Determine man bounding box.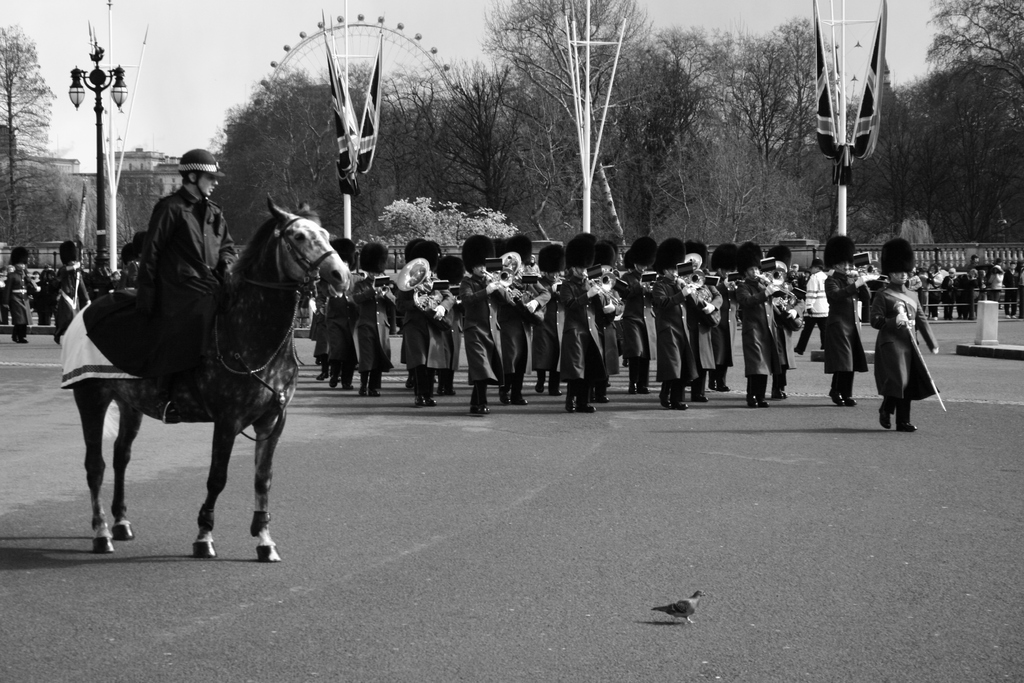
Determined: BBox(597, 246, 623, 358).
